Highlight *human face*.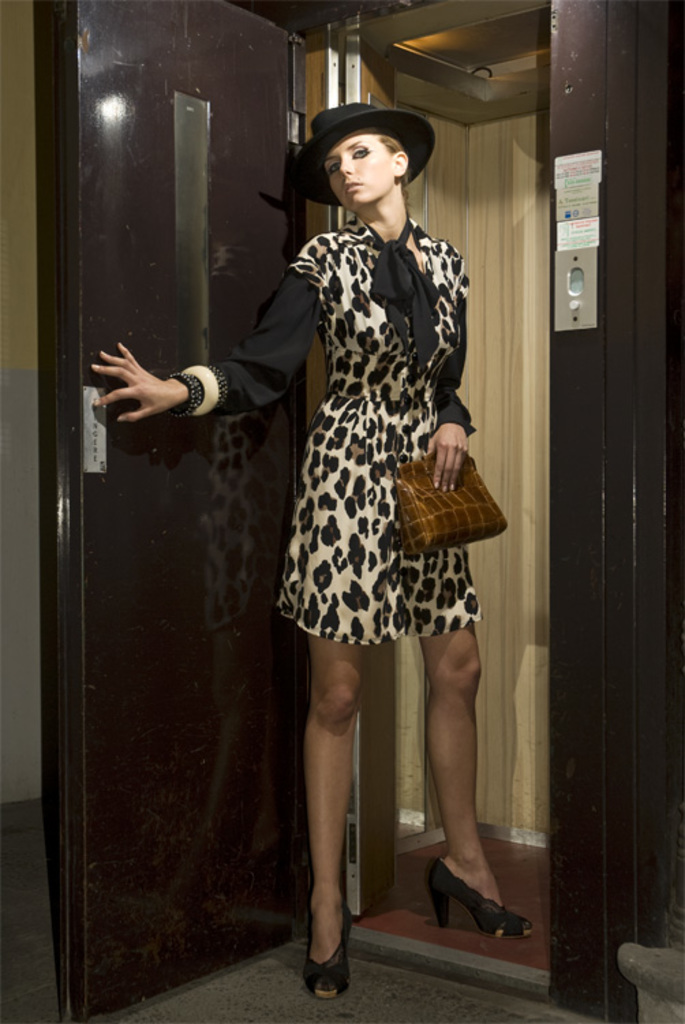
Highlighted region: [322,127,394,210].
